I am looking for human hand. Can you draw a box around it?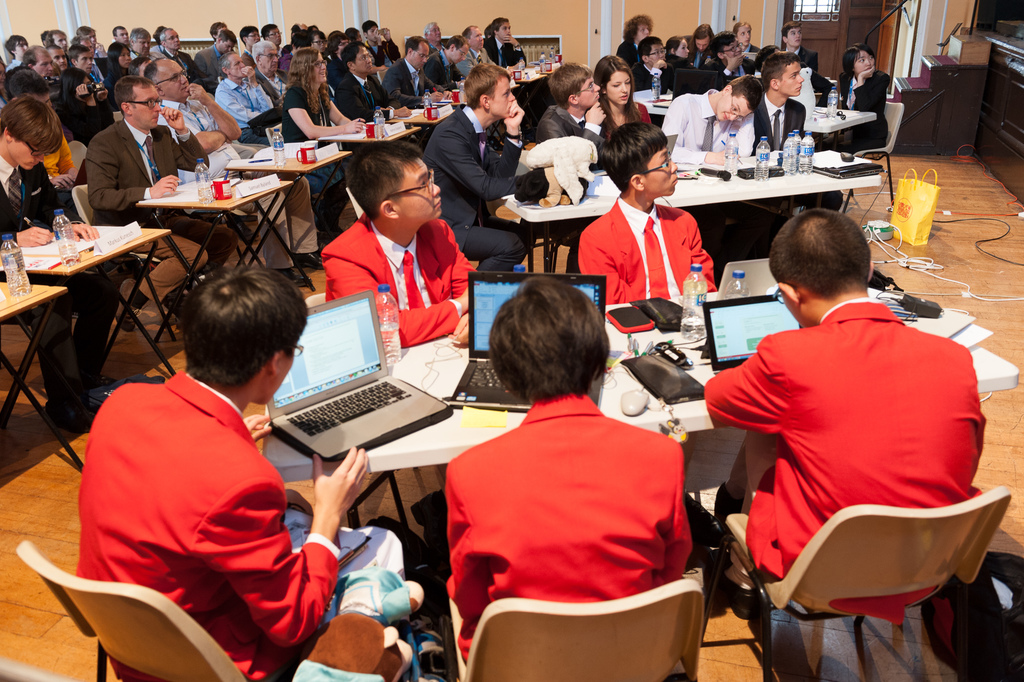
Sure, the bounding box is BBox(308, 454, 375, 535).
